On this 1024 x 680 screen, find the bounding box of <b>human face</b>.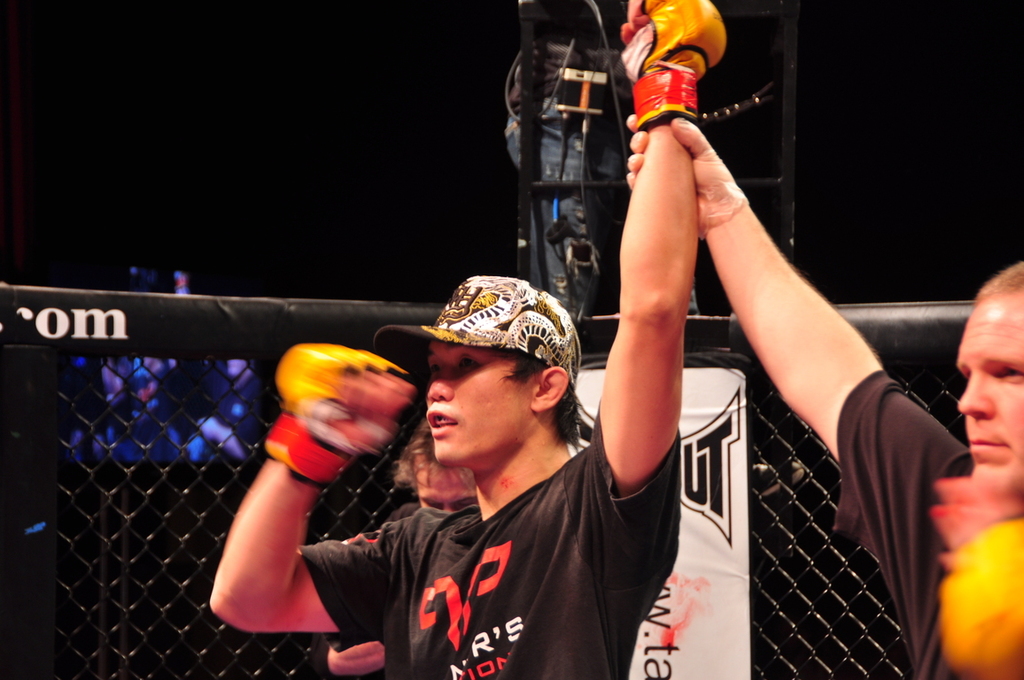
Bounding box: 424 346 534 463.
